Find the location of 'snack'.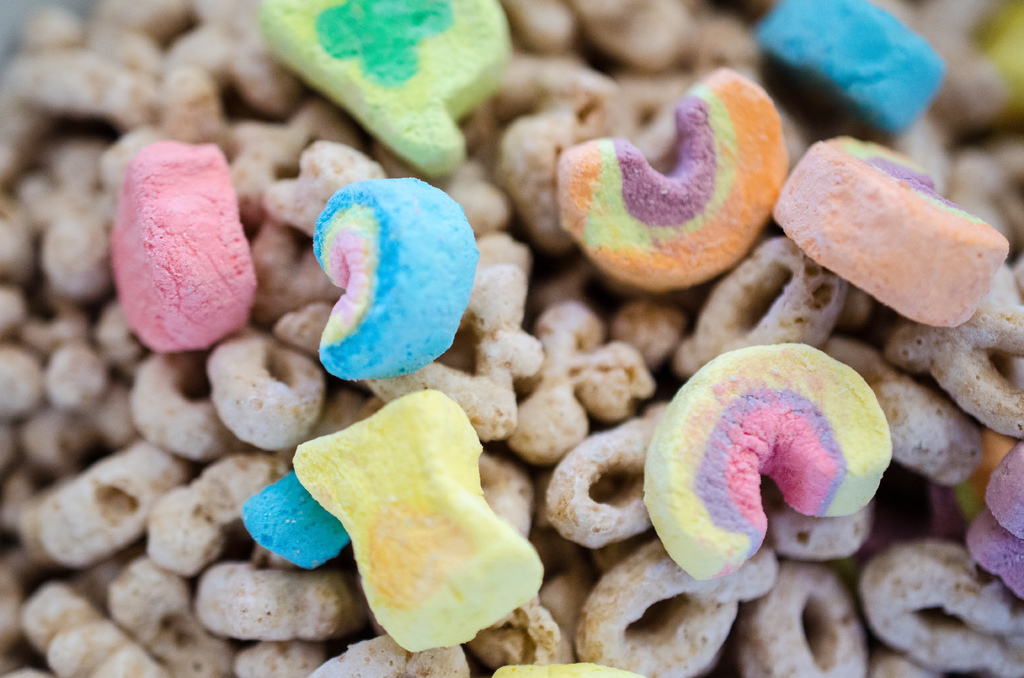
Location: {"left": 288, "top": 391, "right": 543, "bottom": 656}.
